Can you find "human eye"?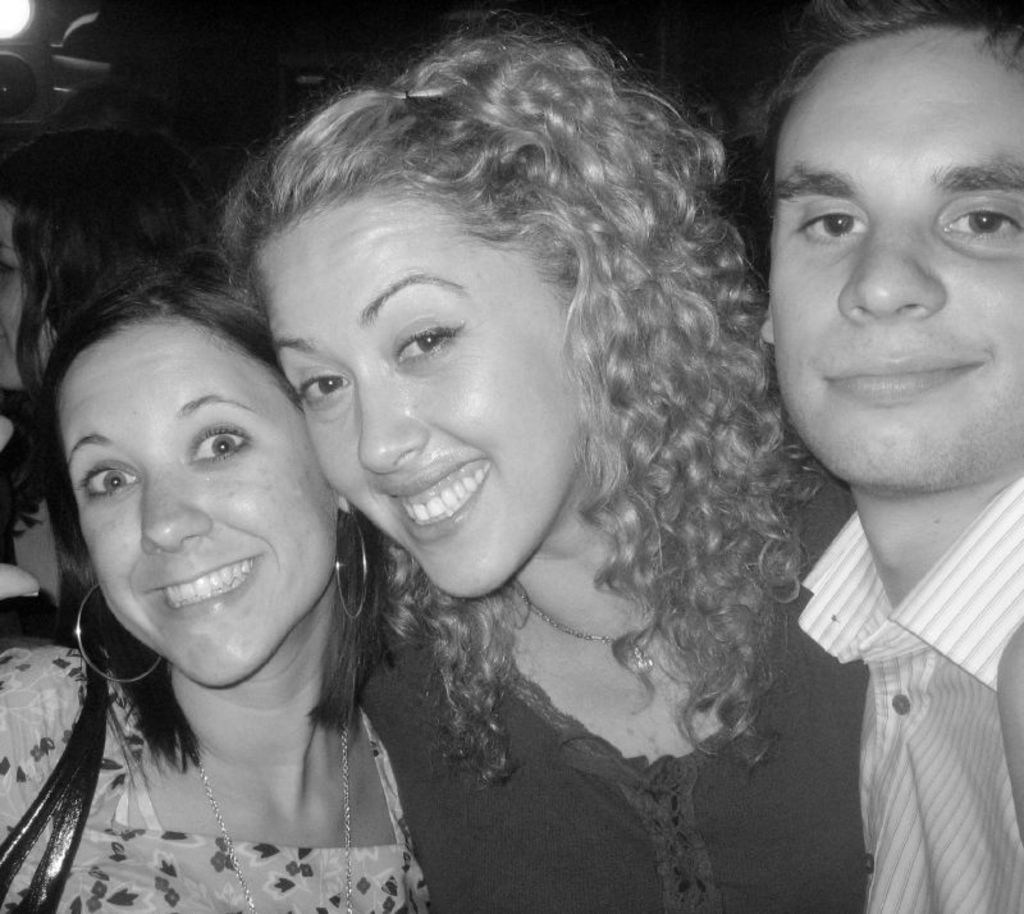
Yes, bounding box: left=936, top=195, right=1023, bottom=255.
